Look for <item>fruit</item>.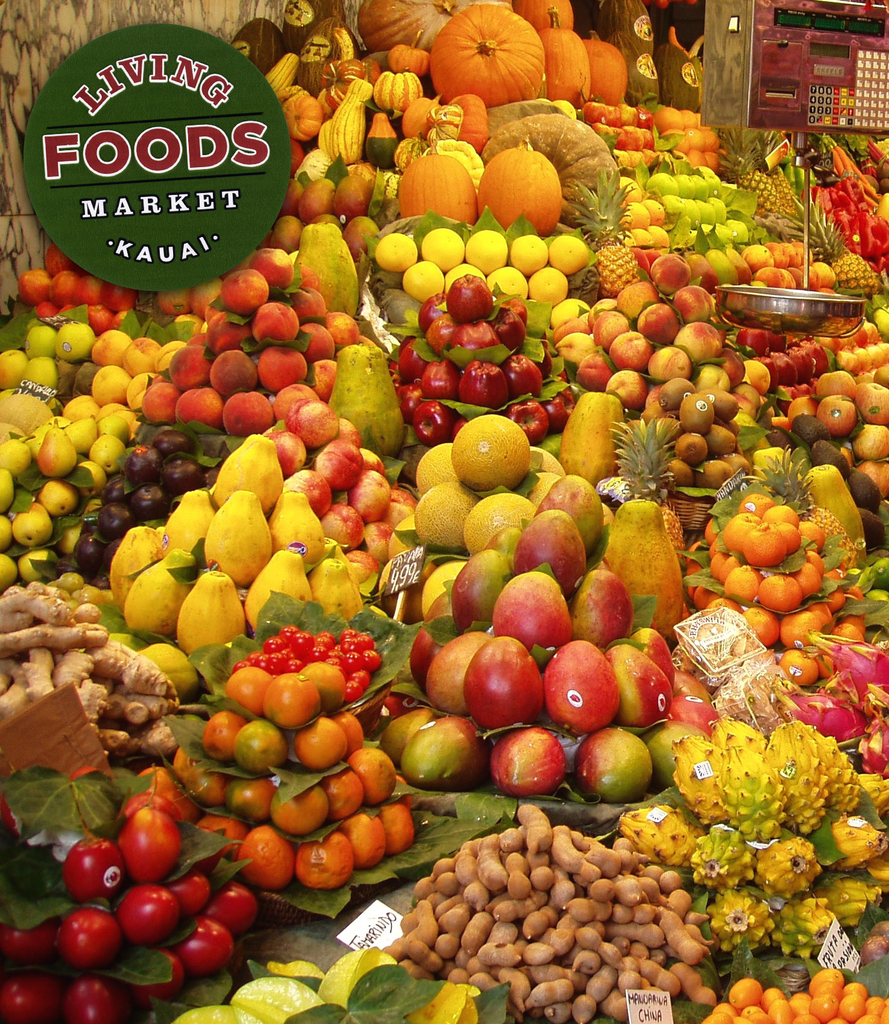
Found: 324/337/410/457.
